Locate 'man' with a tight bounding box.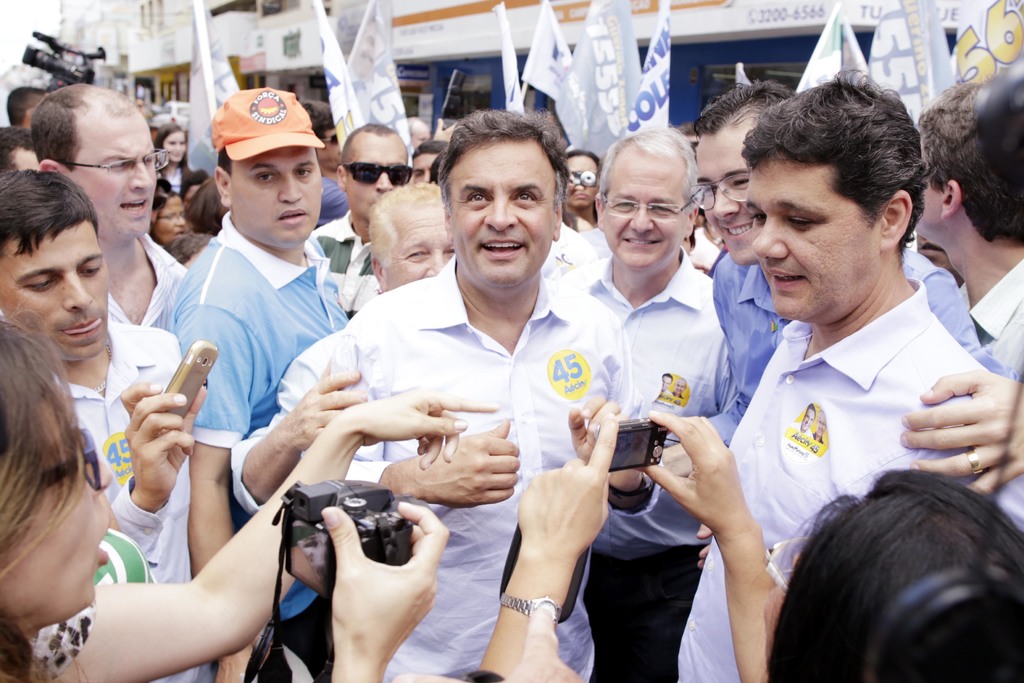
[173,85,351,682].
